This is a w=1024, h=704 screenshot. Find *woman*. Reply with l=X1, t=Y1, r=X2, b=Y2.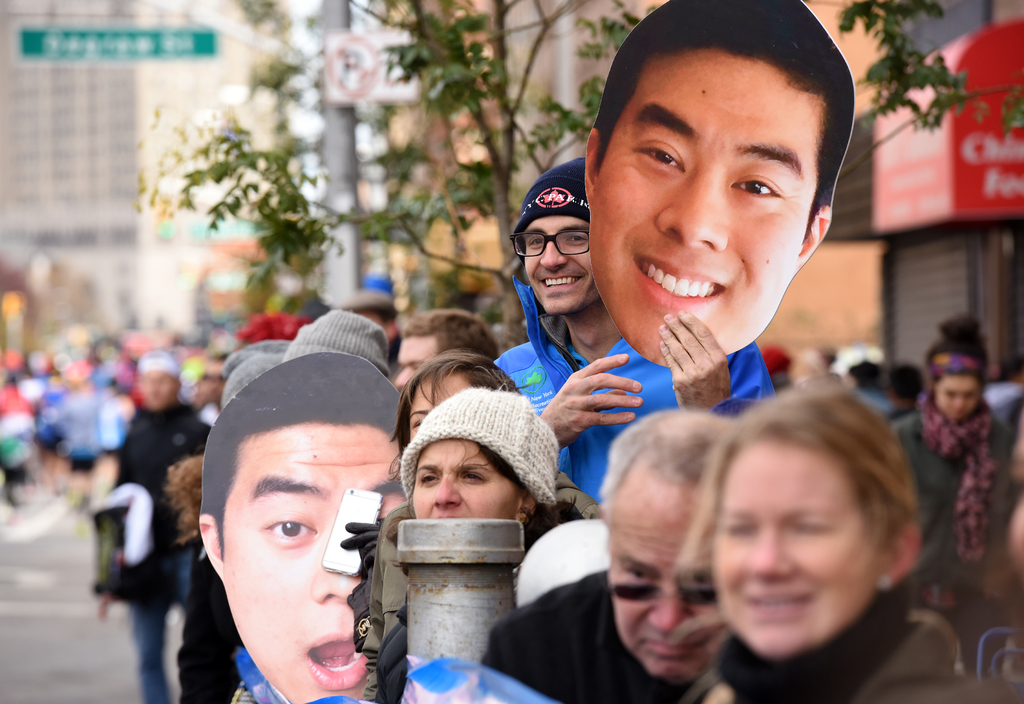
l=355, t=351, r=598, b=703.
